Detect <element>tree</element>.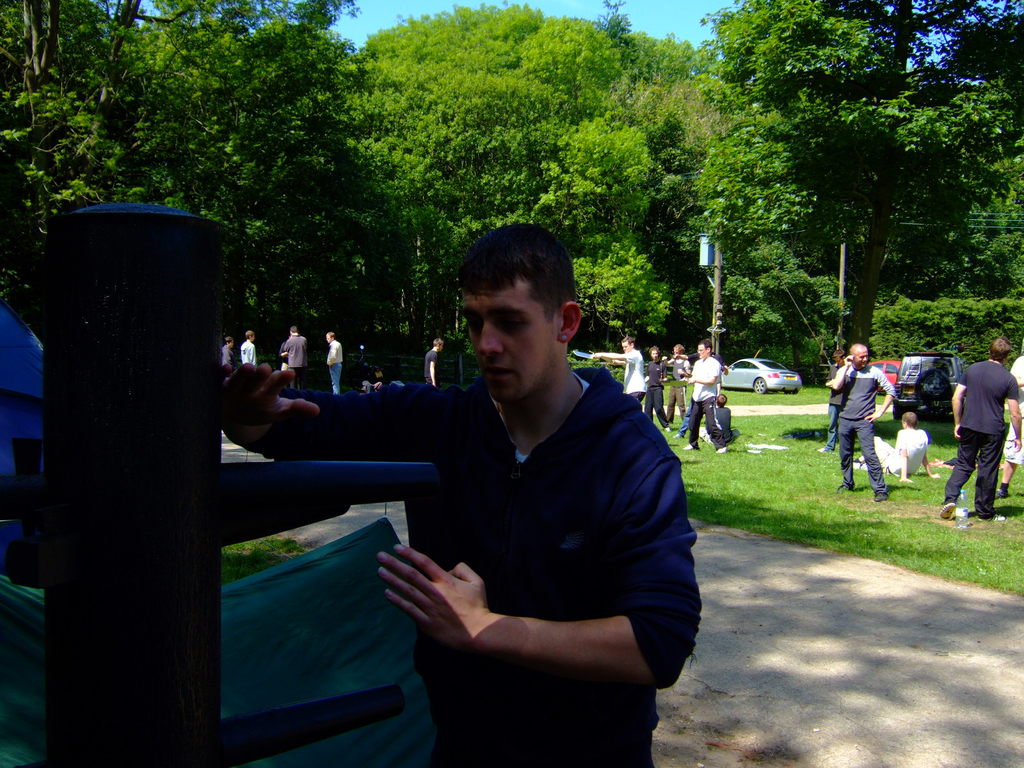
Detected at (693, 0, 934, 358).
